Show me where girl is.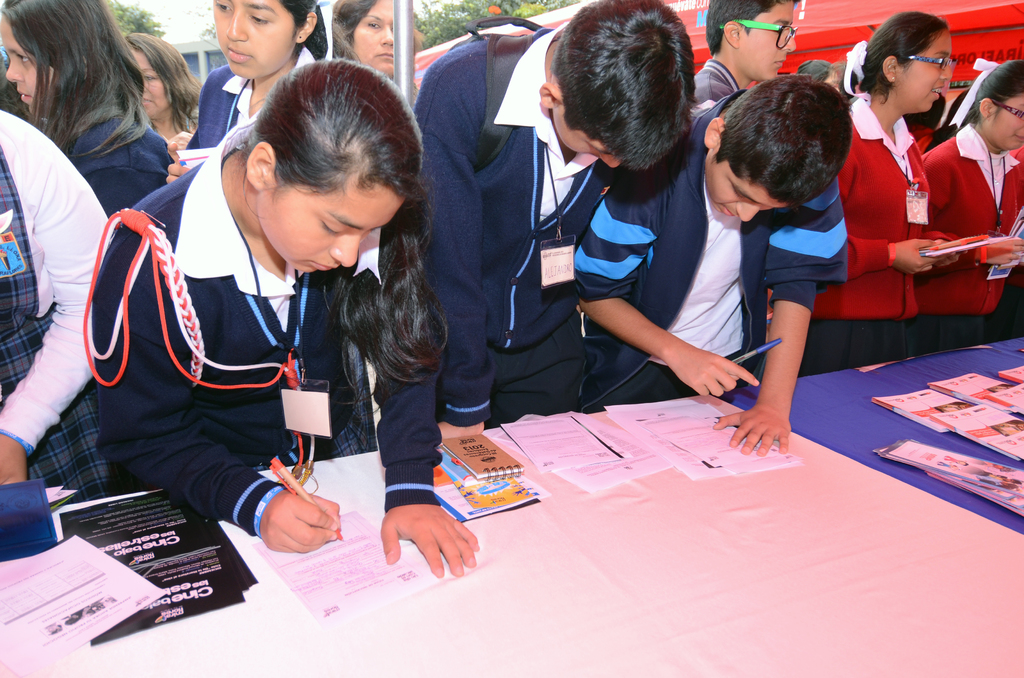
girl is at Rect(78, 54, 483, 569).
